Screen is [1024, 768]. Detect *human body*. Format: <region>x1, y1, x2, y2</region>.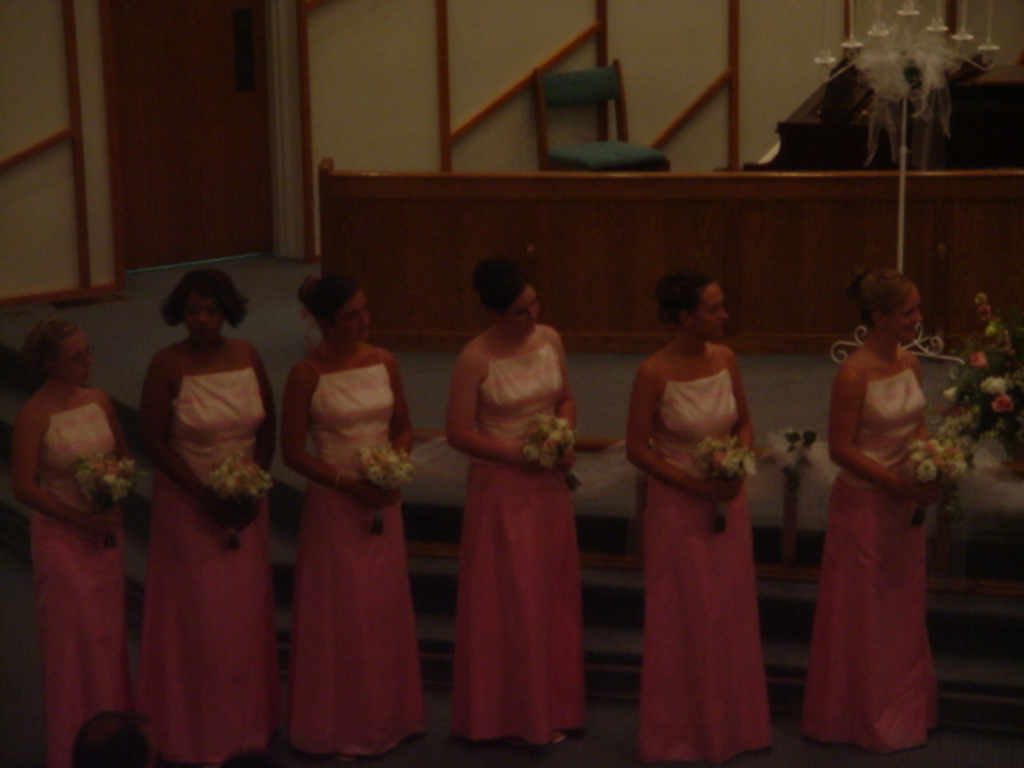
<region>451, 253, 586, 736</region>.
